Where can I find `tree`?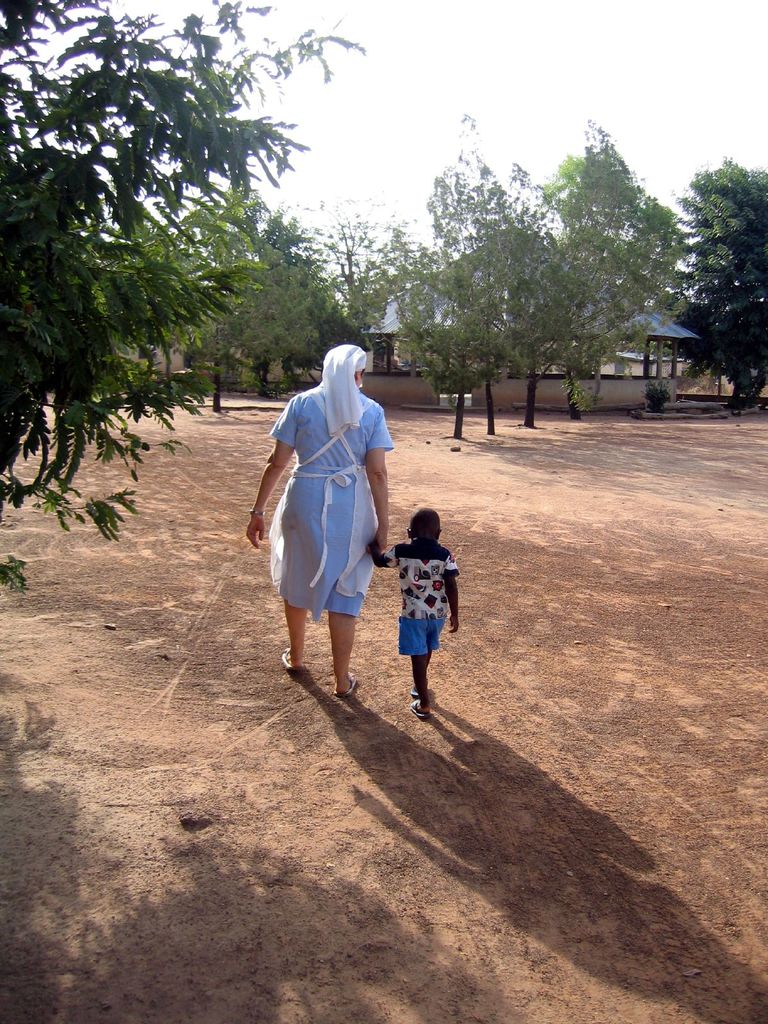
You can find it at bbox=(293, 189, 416, 342).
